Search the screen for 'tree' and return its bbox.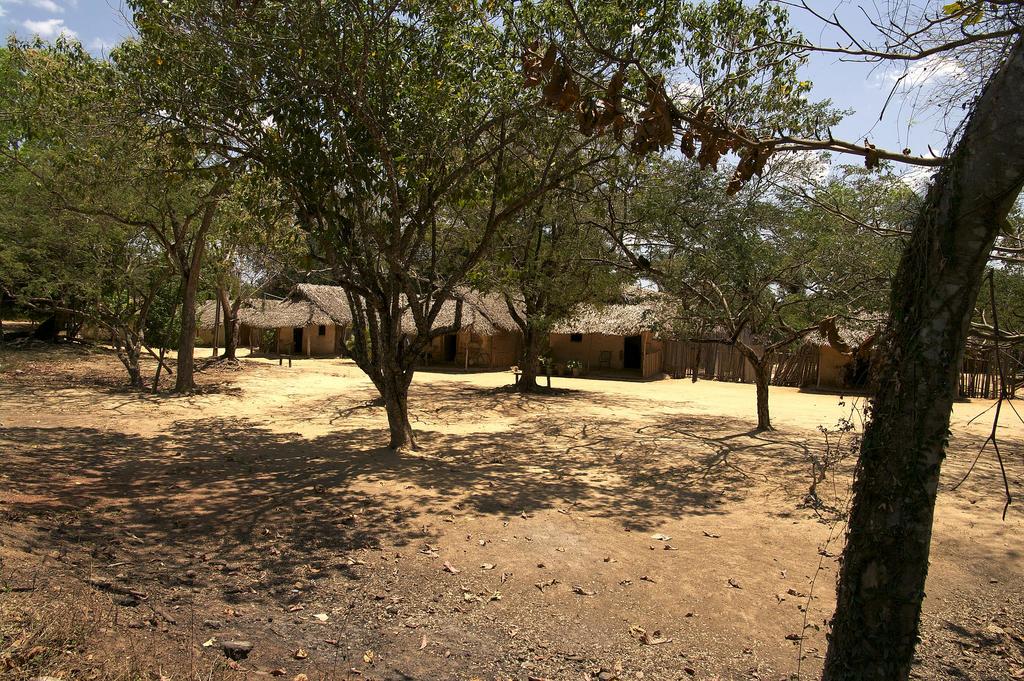
Found: detection(0, 29, 329, 406).
